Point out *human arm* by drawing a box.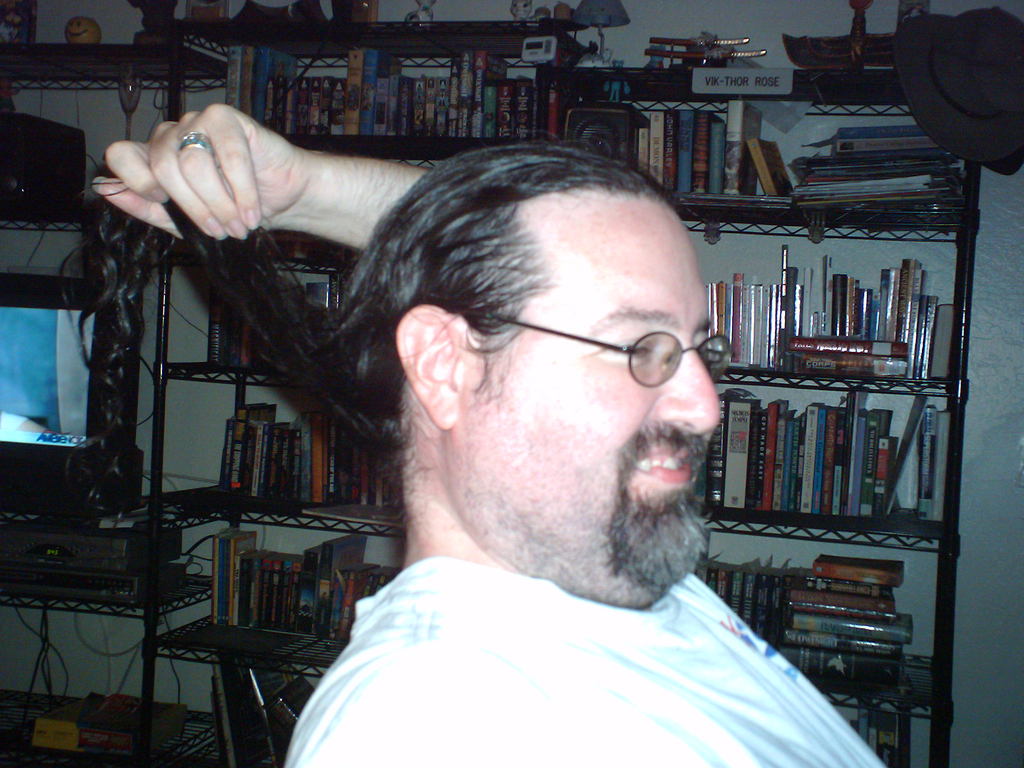
(314,650,591,767).
